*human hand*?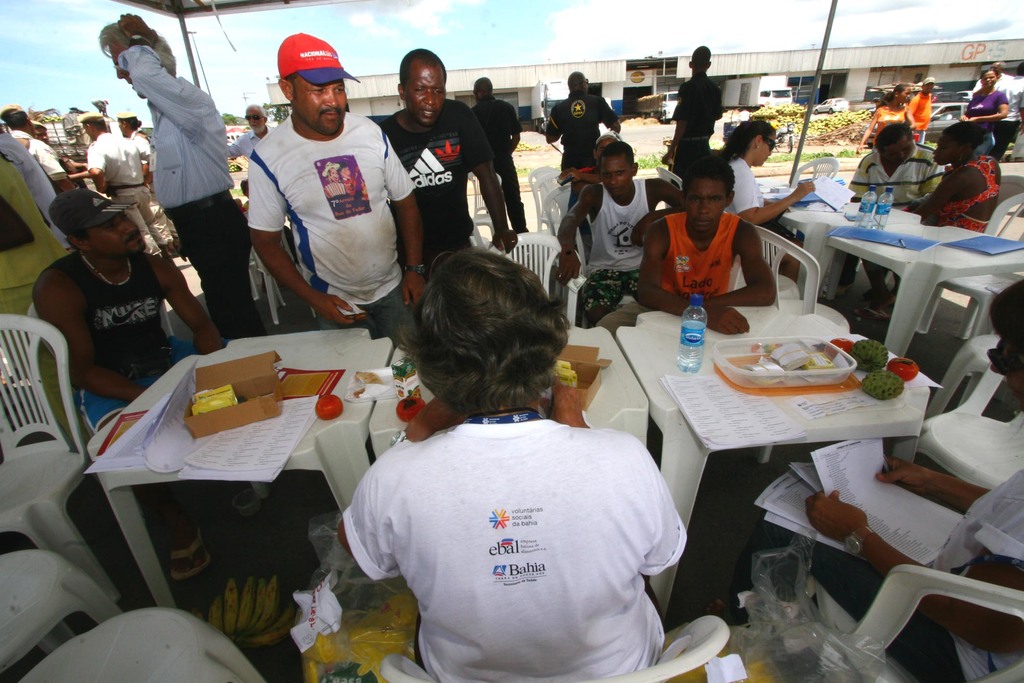
rect(115, 13, 159, 43)
